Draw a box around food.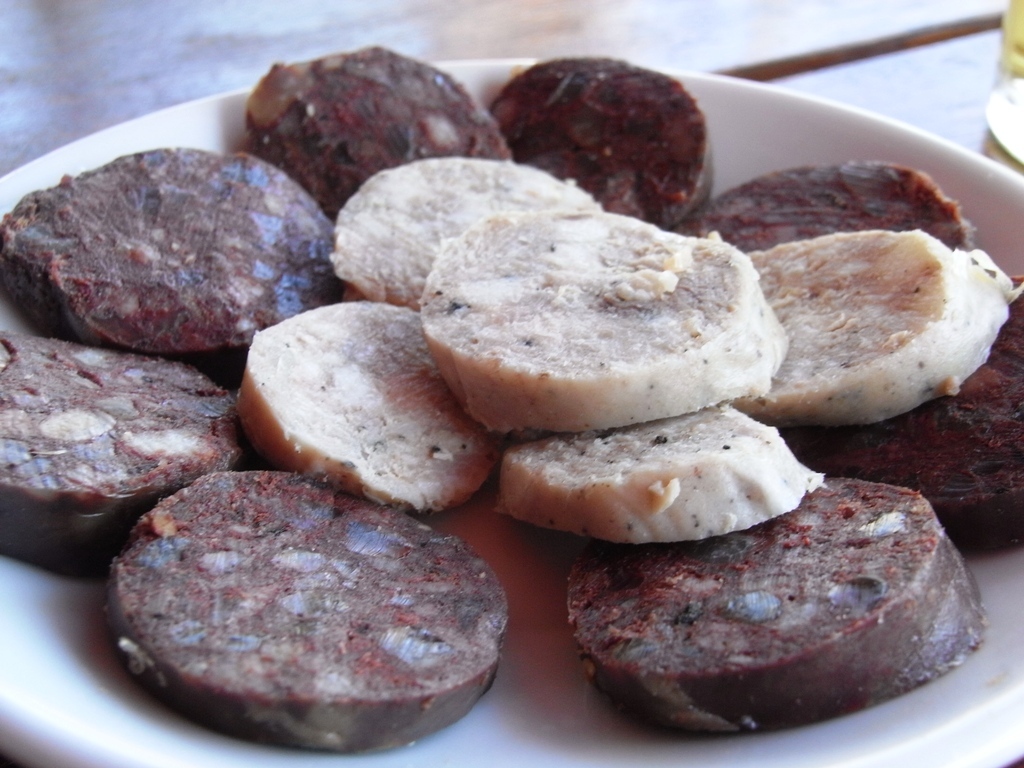
detection(776, 278, 1023, 552).
